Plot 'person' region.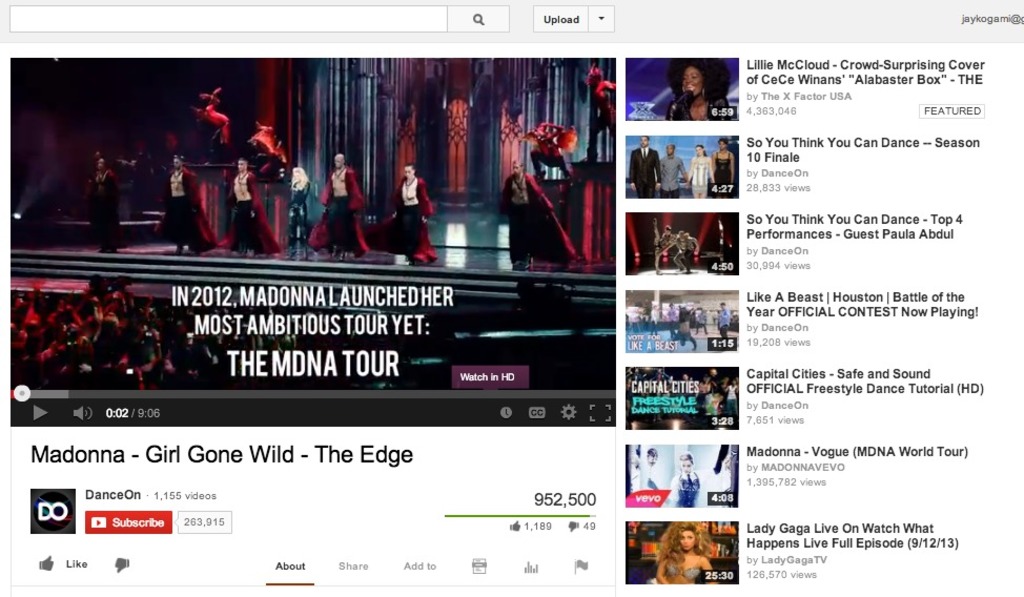
Plotted at [309, 149, 366, 250].
